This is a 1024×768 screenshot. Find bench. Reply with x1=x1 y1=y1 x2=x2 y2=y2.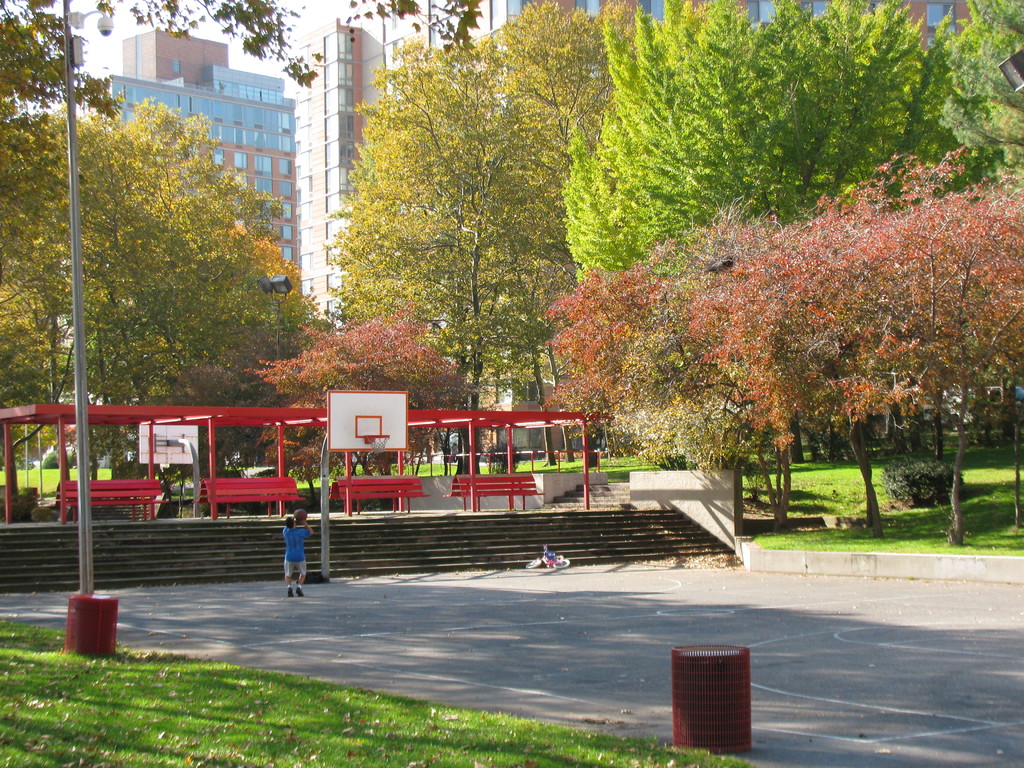
x1=339 y1=474 x2=429 y2=516.
